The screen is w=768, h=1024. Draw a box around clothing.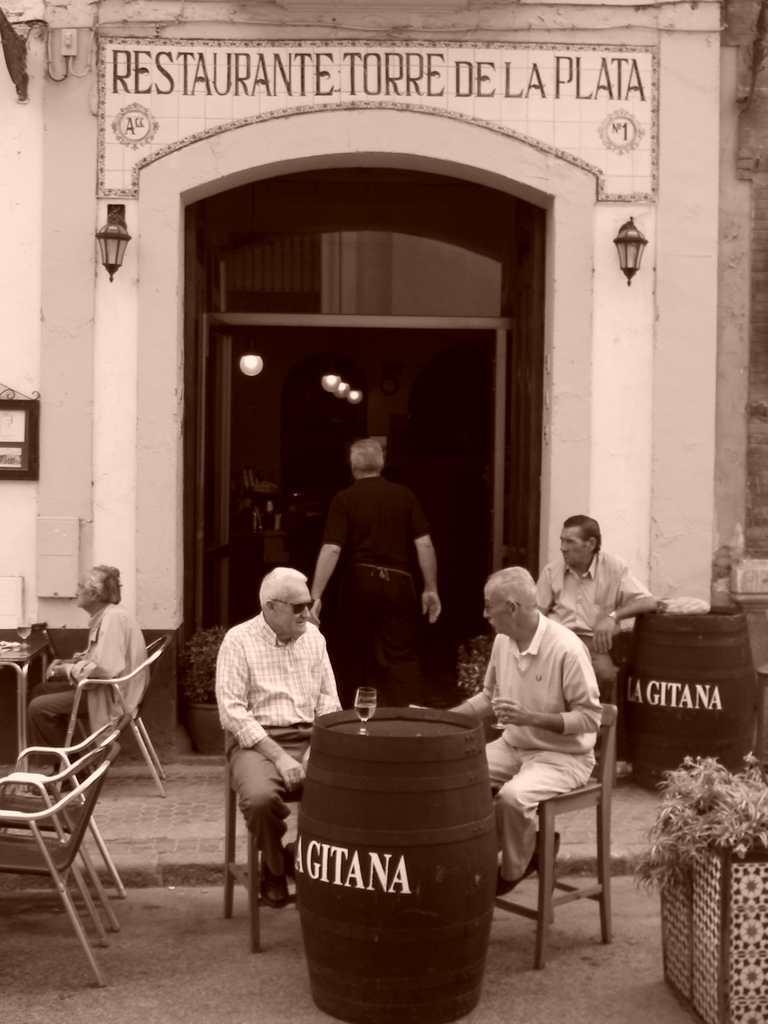
27:603:155:764.
